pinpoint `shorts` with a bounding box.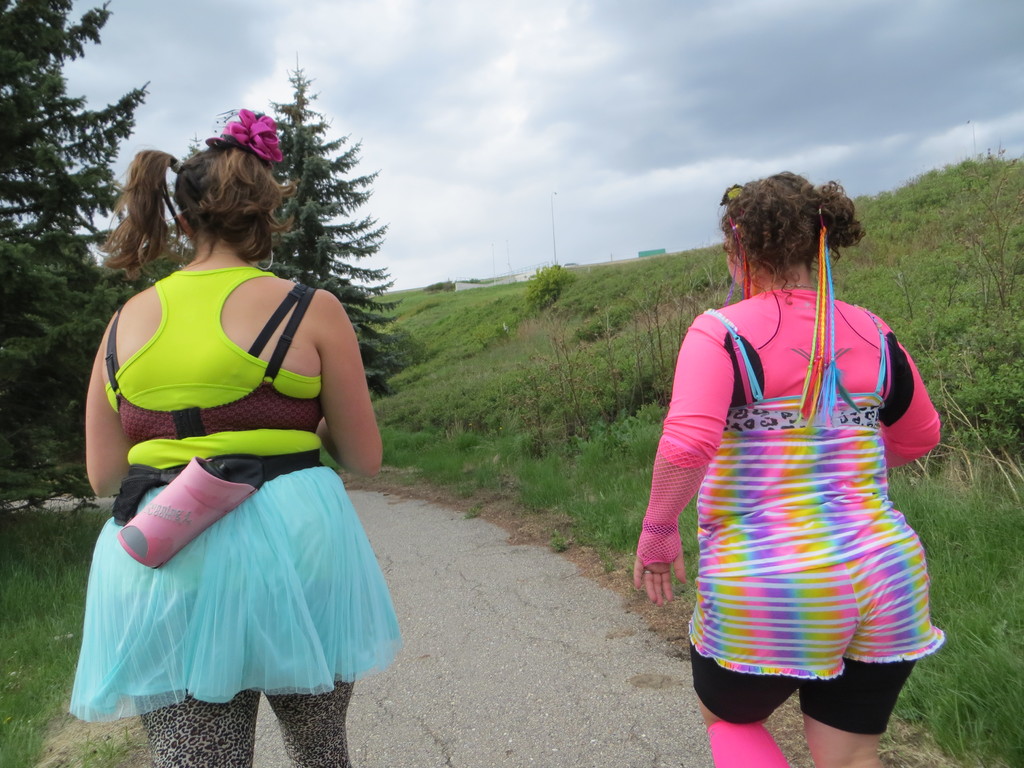
691,617,932,711.
